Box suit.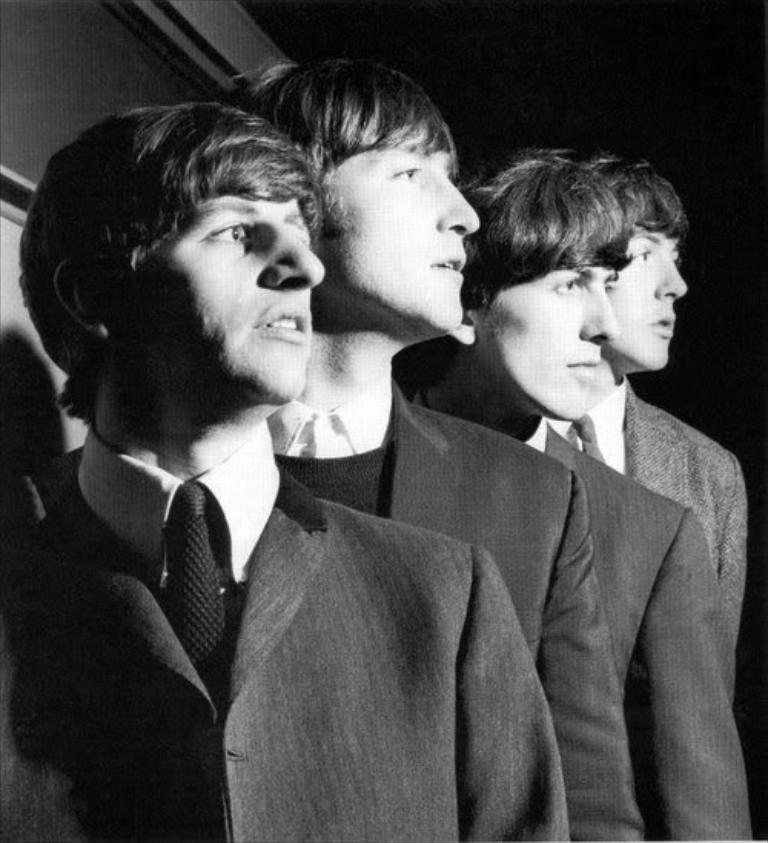
bbox=[545, 425, 751, 841].
